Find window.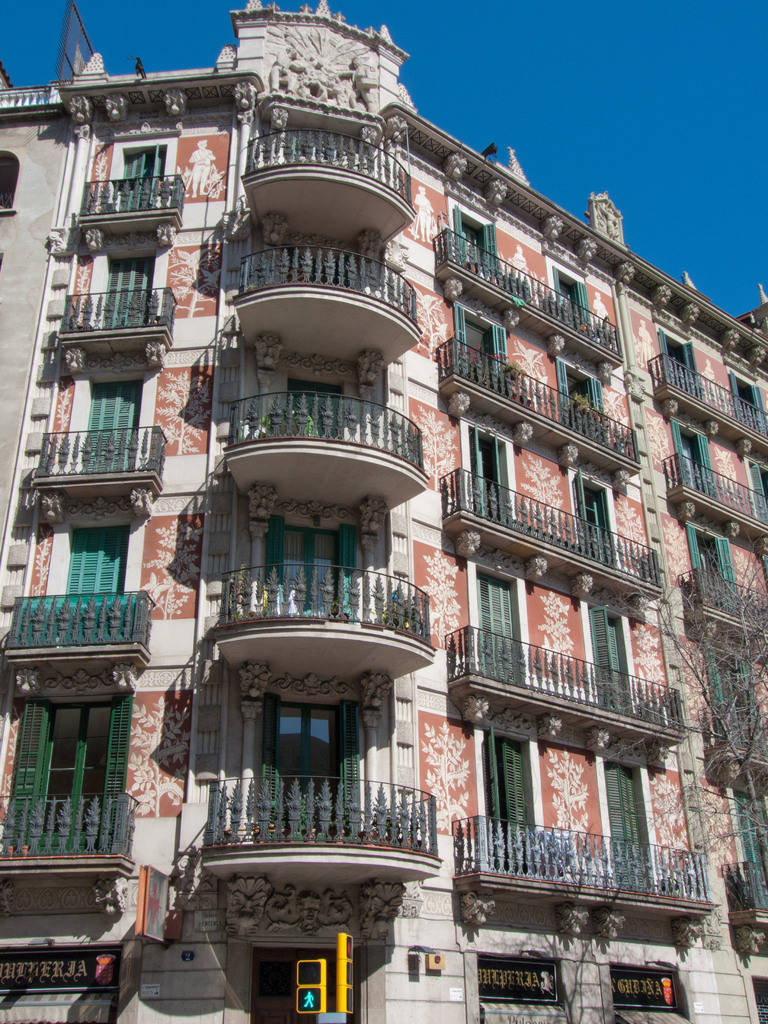
72/237/179/346.
